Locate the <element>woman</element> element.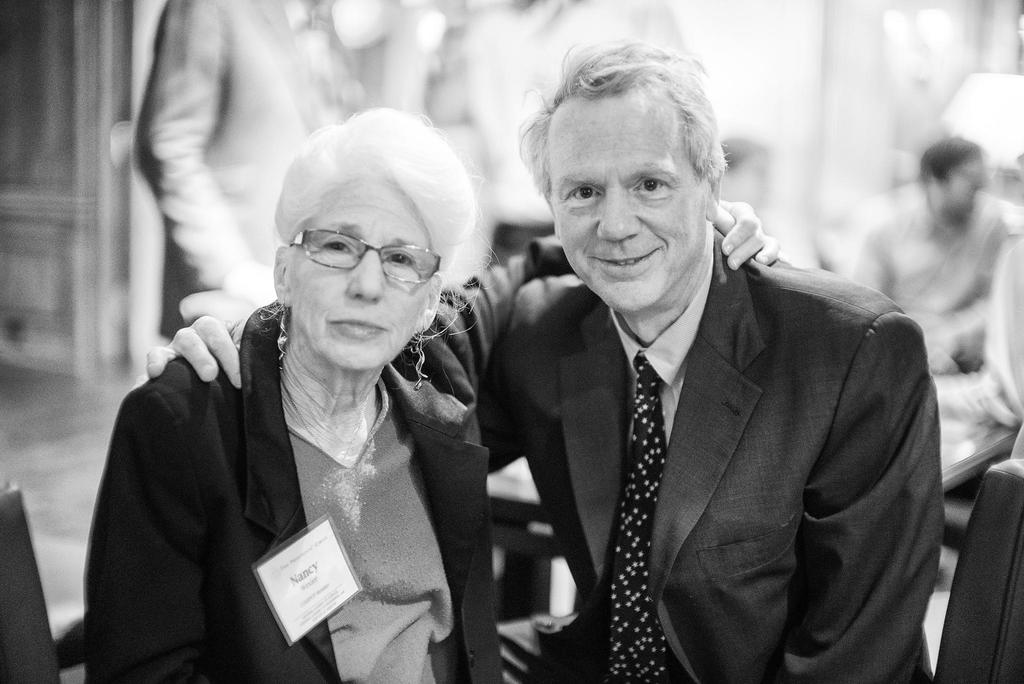
Element bbox: pyautogui.locateOnScreen(80, 101, 780, 683).
